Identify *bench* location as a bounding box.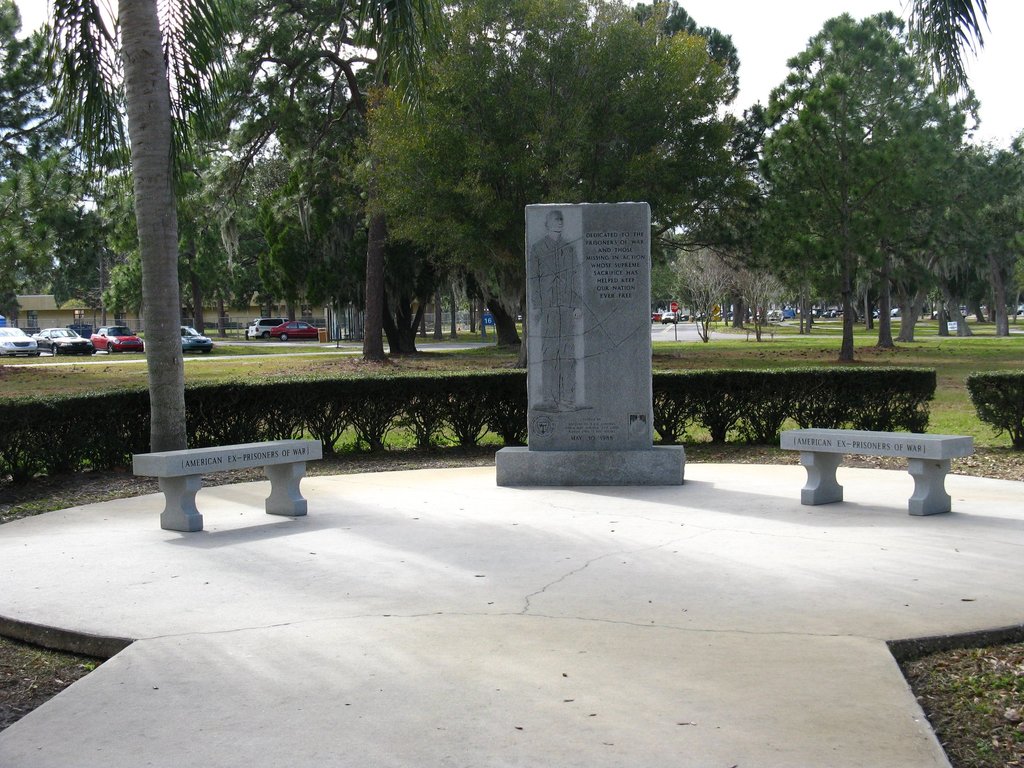
x1=783, y1=427, x2=969, y2=516.
